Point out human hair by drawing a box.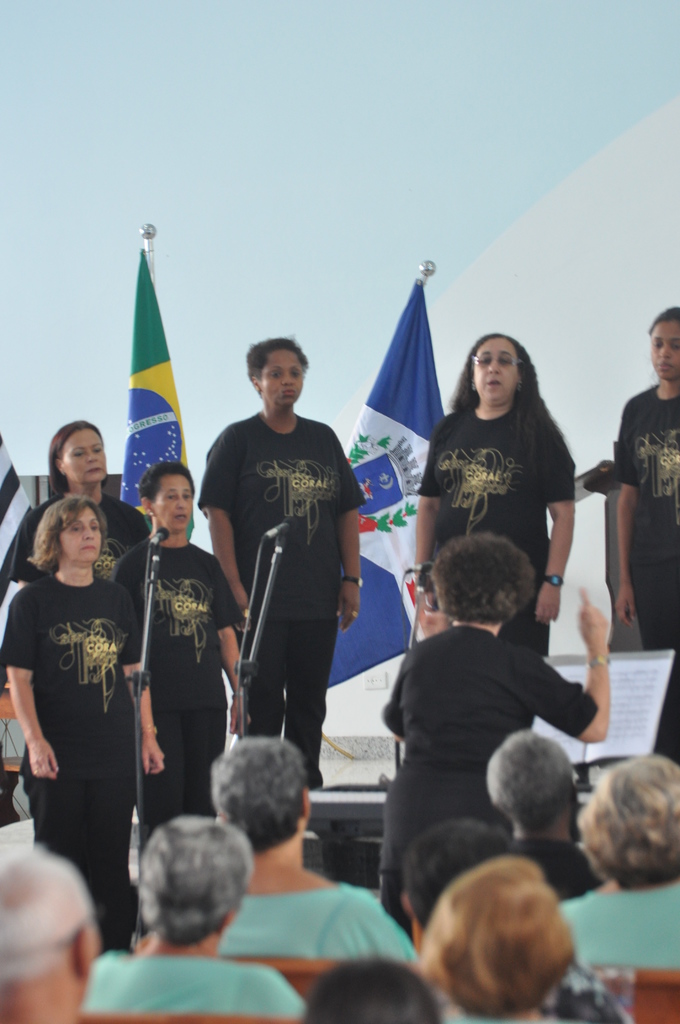
<box>647,305,679,337</box>.
